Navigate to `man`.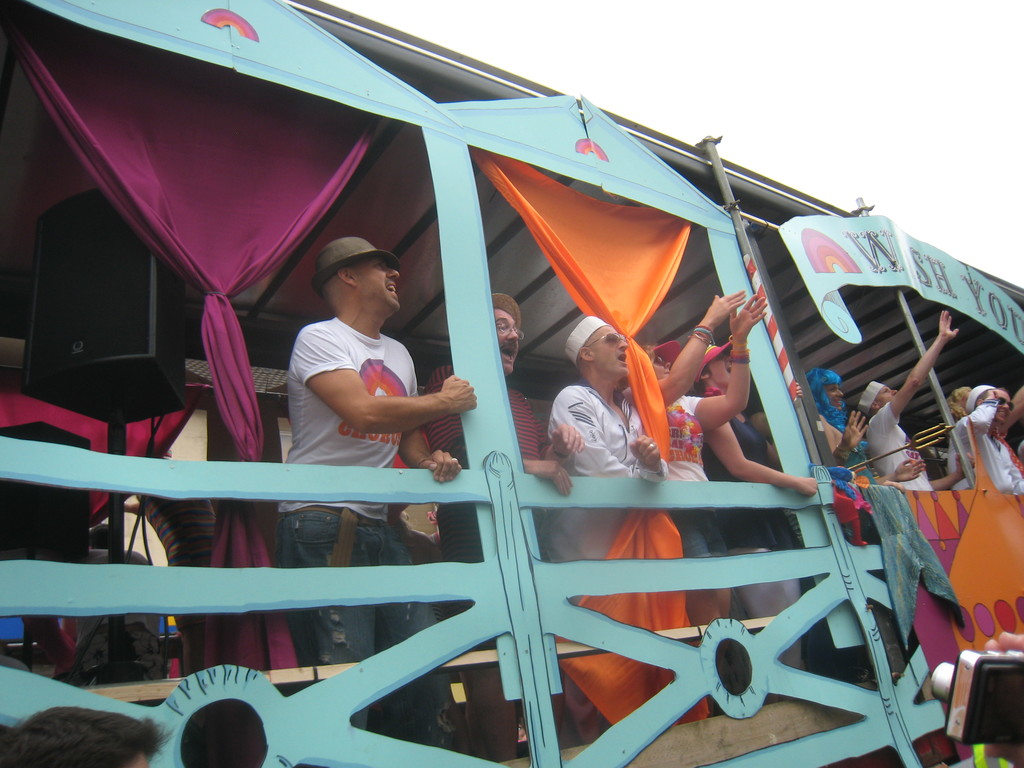
Navigation target: [415,287,588,759].
